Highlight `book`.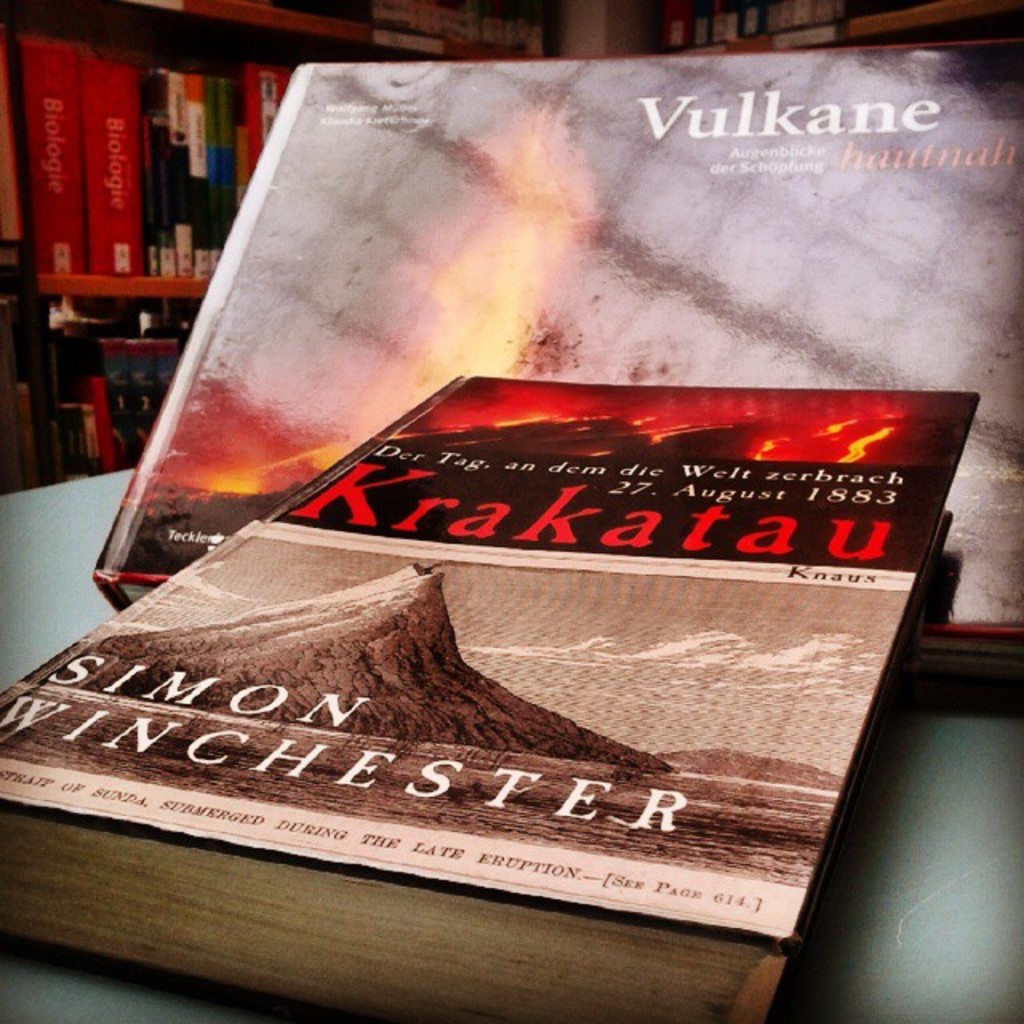
Highlighted region: detection(0, 373, 995, 1022).
